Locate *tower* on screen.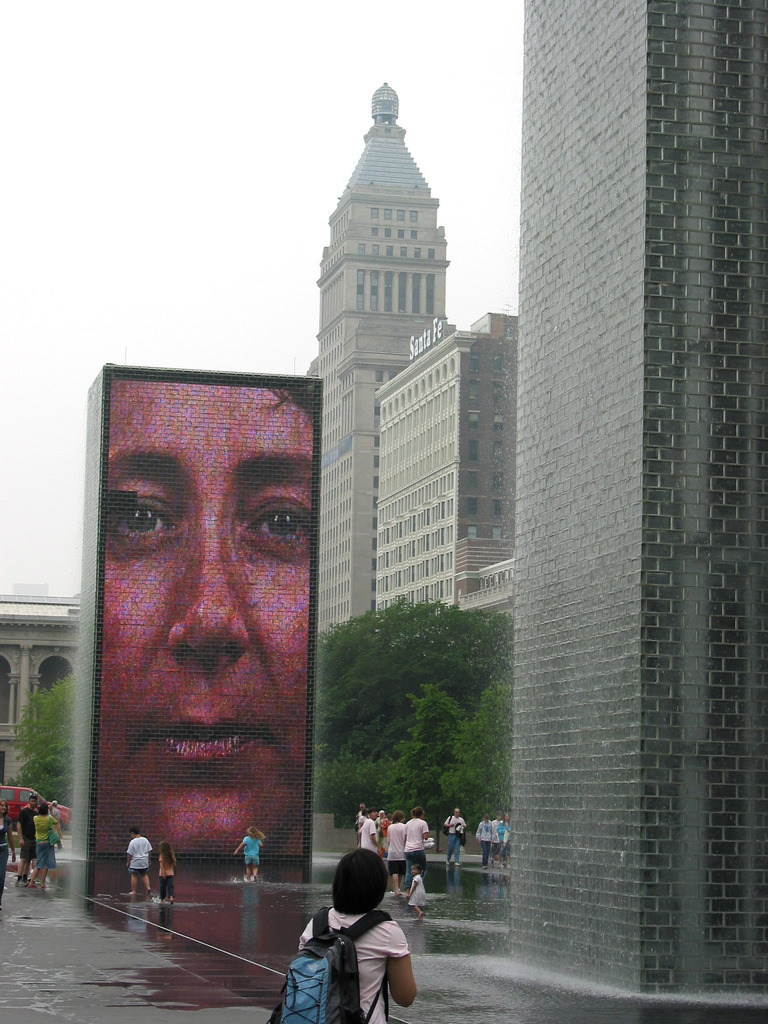
On screen at <bbox>308, 85, 455, 636</bbox>.
